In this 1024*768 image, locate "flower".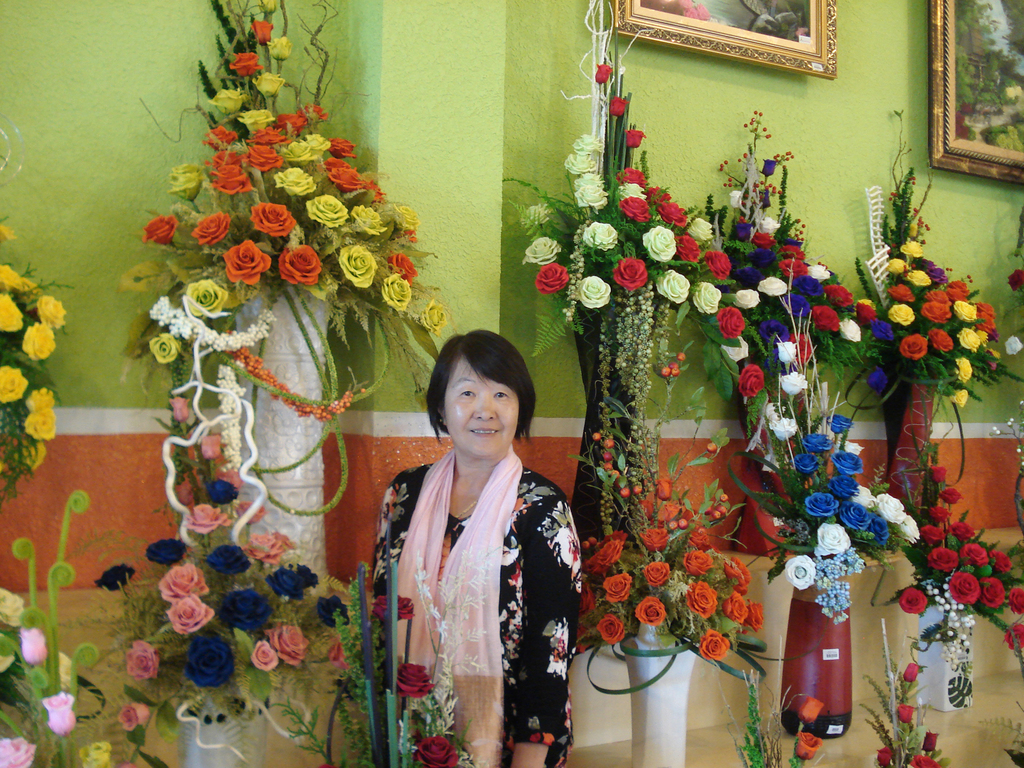
Bounding box: box(596, 54, 613, 83).
